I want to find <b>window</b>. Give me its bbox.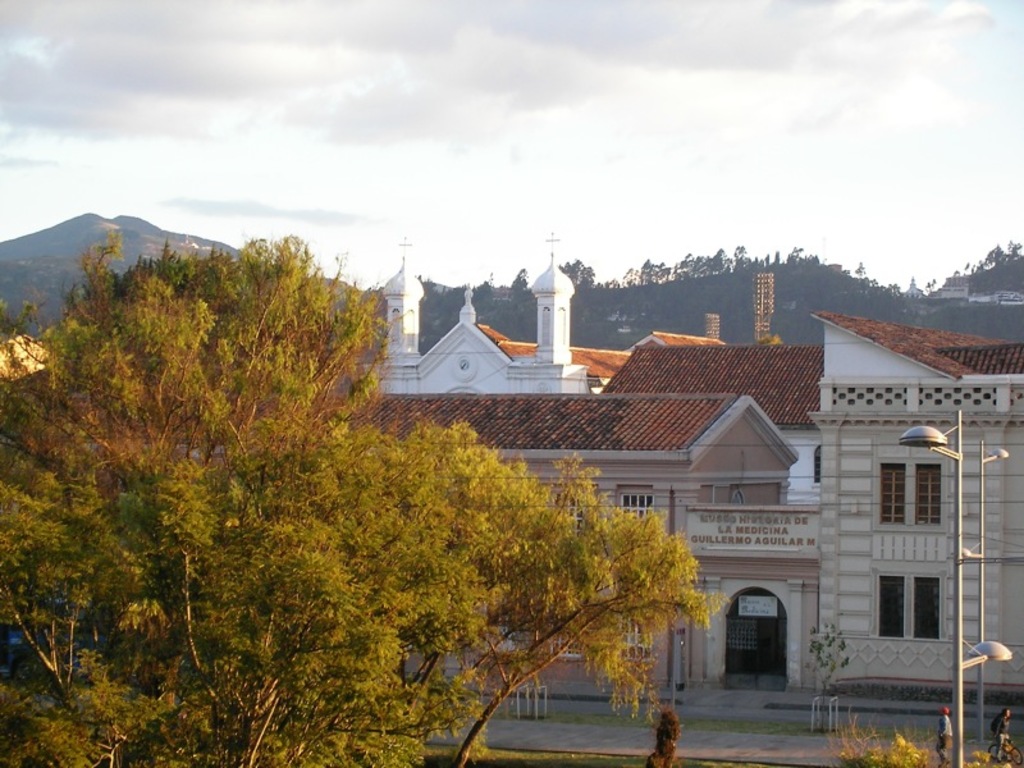
locate(617, 490, 660, 520).
